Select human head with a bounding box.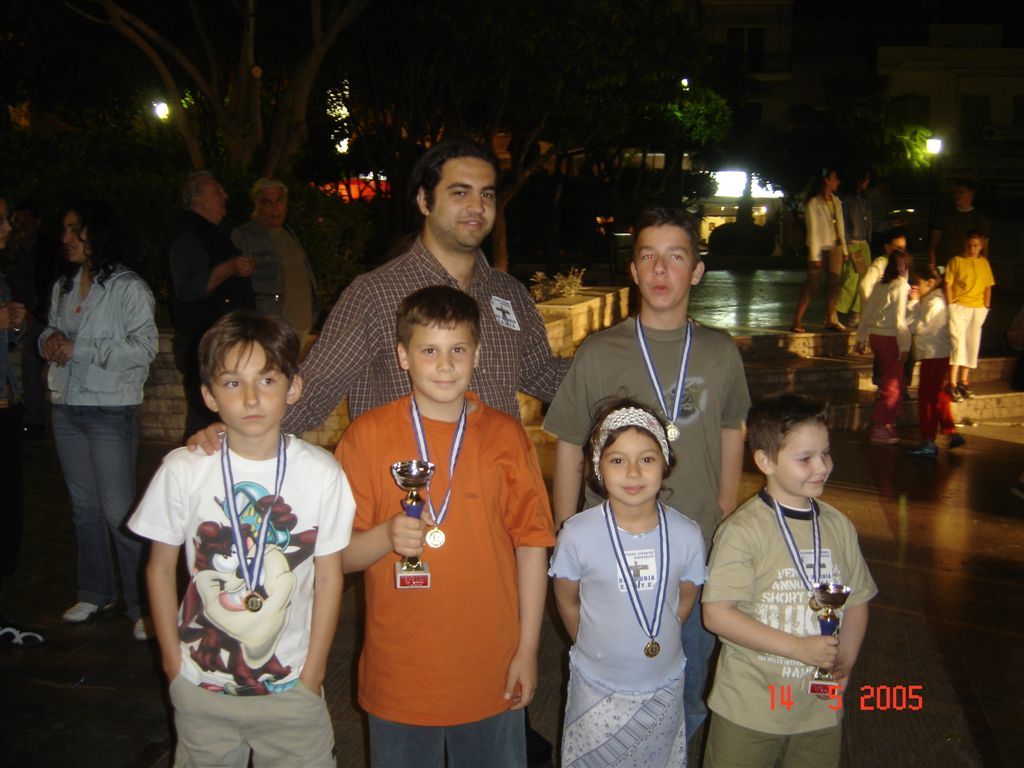
rect(952, 183, 975, 212).
